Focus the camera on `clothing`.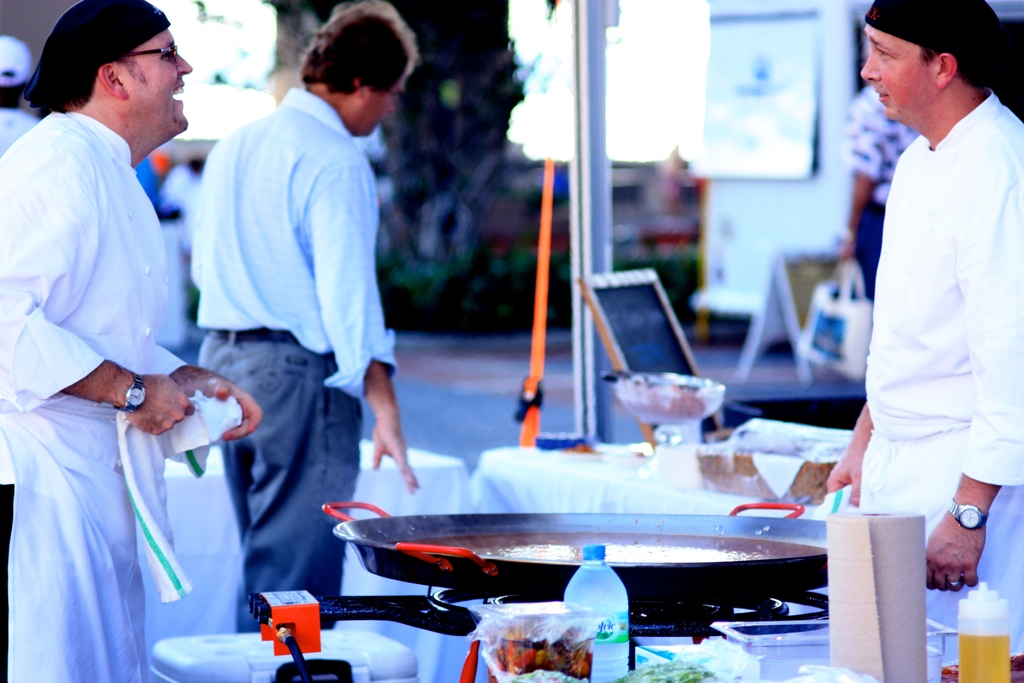
Focus region: region(0, 35, 37, 155).
